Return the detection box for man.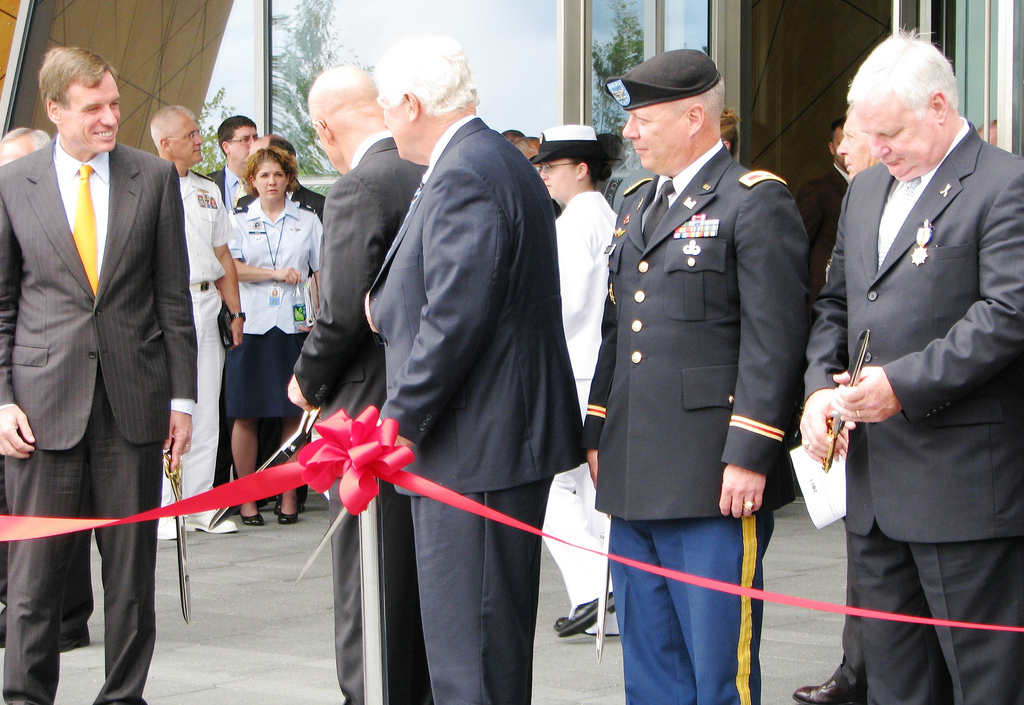
l=281, t=128, r=427, b=704.
